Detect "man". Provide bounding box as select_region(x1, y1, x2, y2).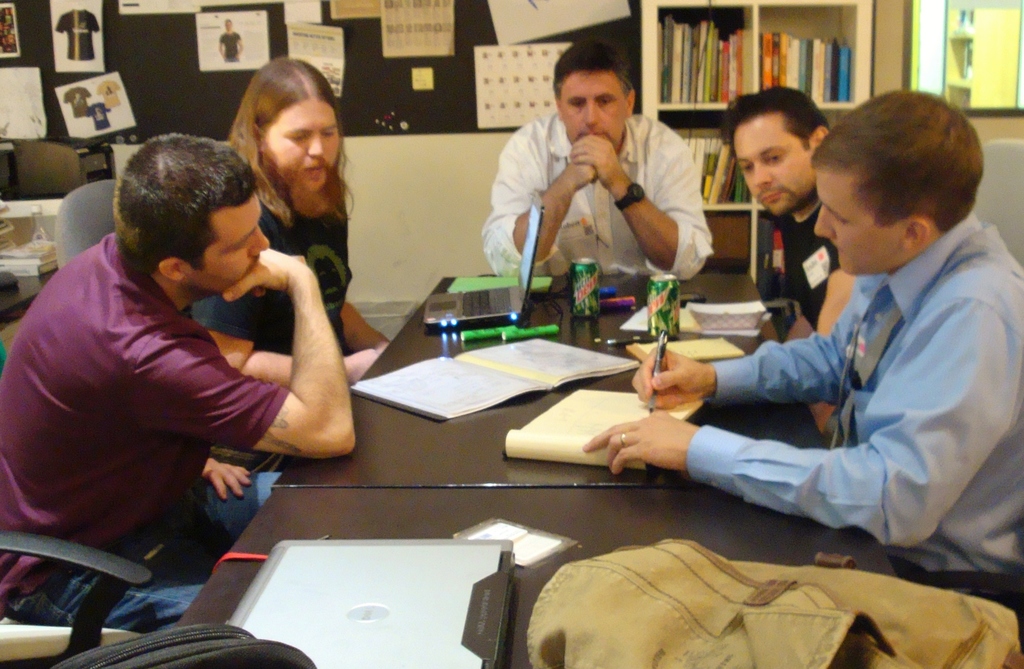
select_region(582, 87, 1023, 608).
